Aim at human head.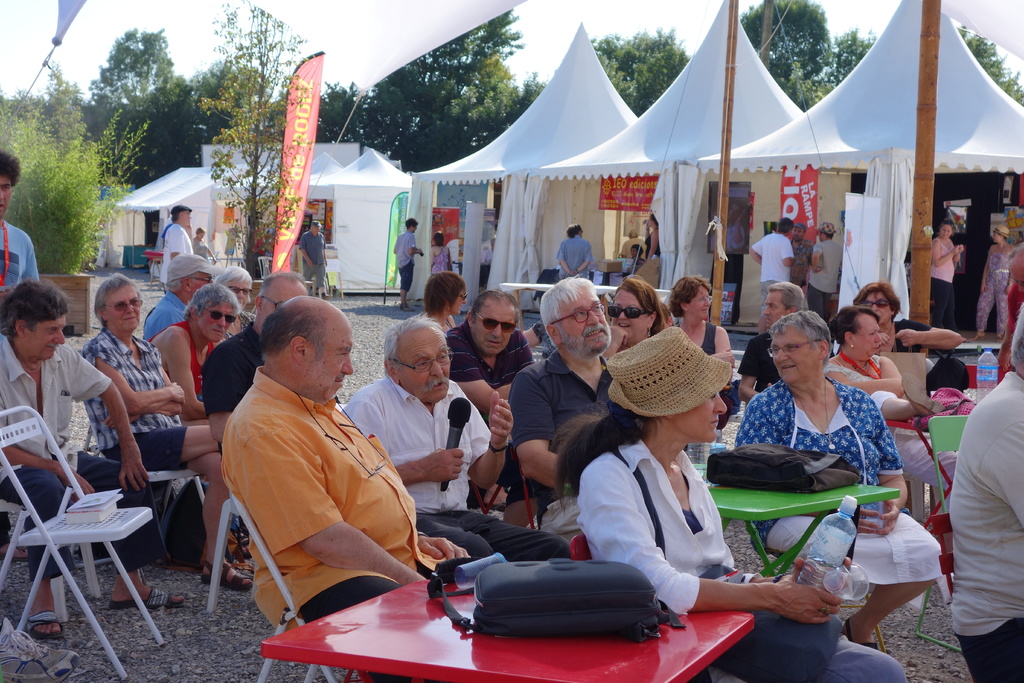
Aimed at {"left": 607, "top": 274, "right": 662, "bottom": 342}.
